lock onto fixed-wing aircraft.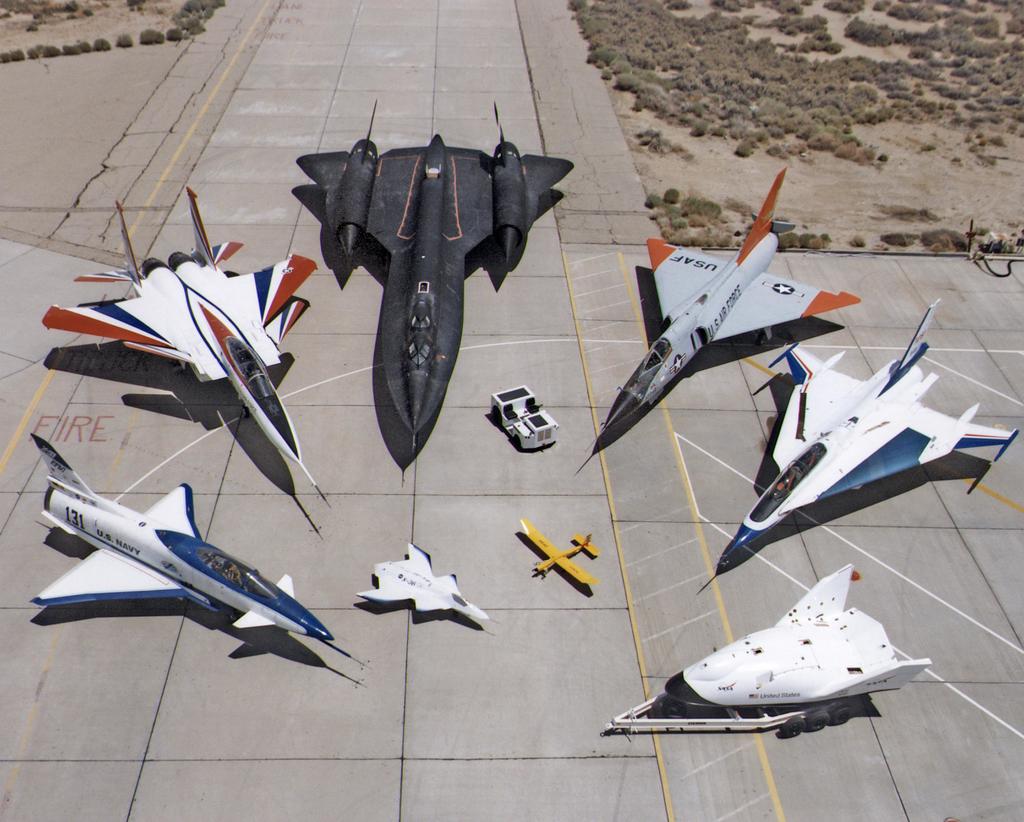
Locked: box=[353, 542, 497, 621].
